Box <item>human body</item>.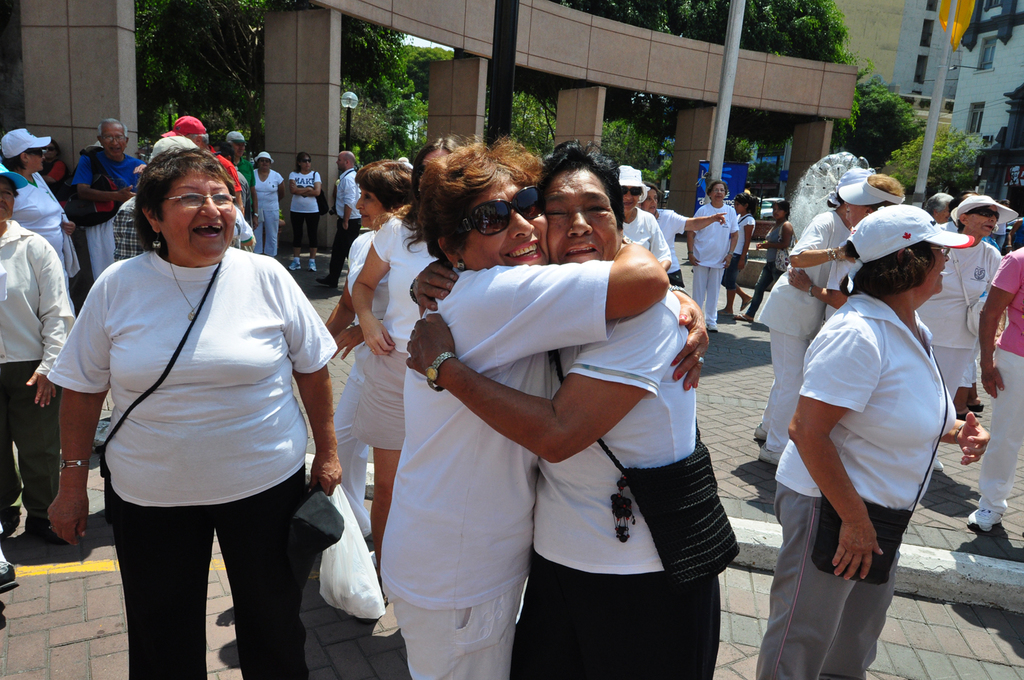
0/124/75/282.
